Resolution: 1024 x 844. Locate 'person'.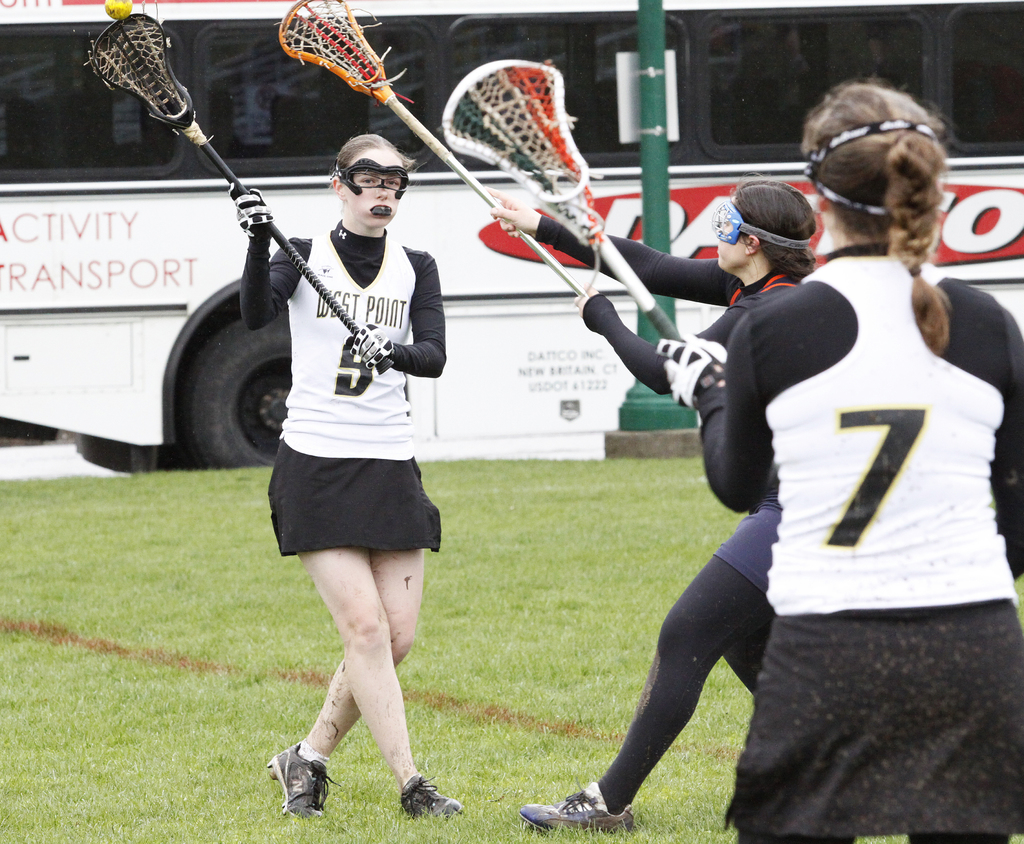
x1=666 y1=85 x2=1023 y2=842.
